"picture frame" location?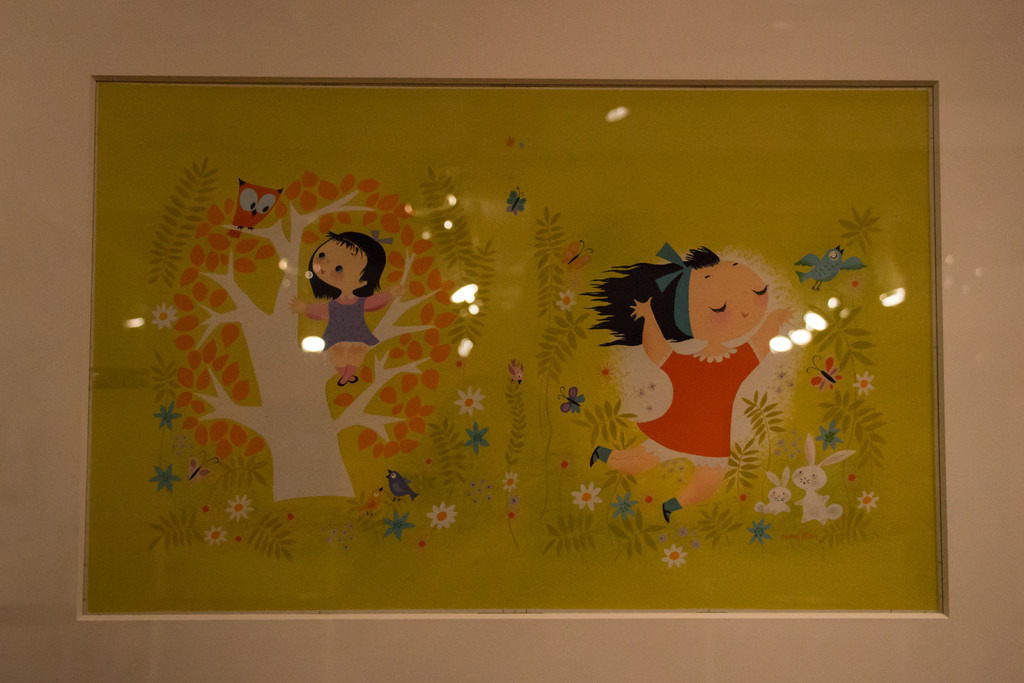
box=[119, 43, 920, 664]
